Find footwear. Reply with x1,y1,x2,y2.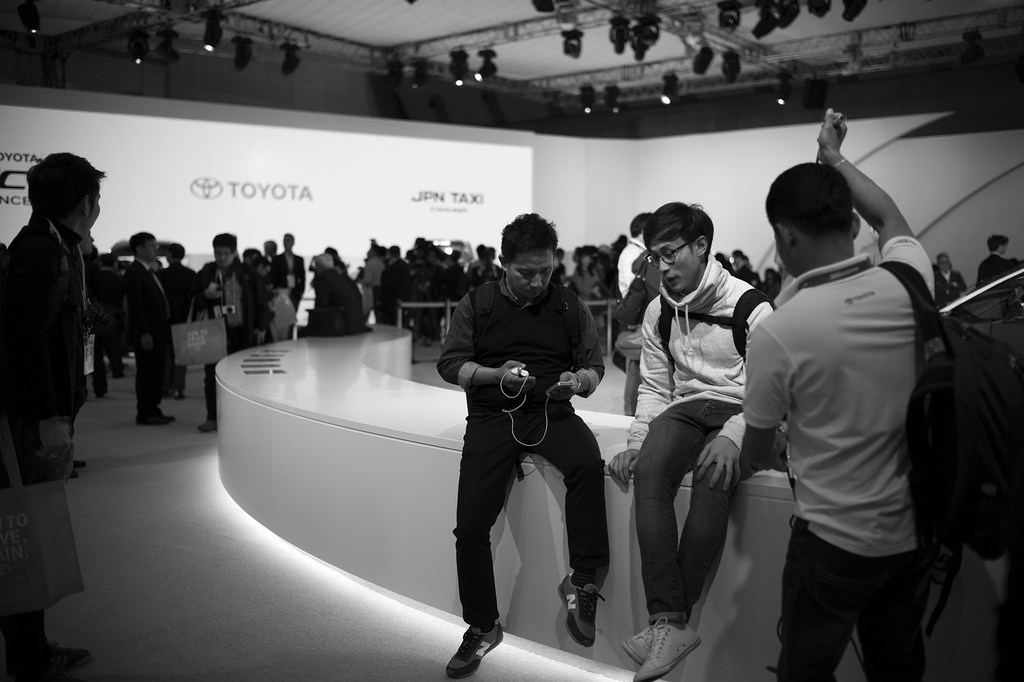
557,577,615,660.
